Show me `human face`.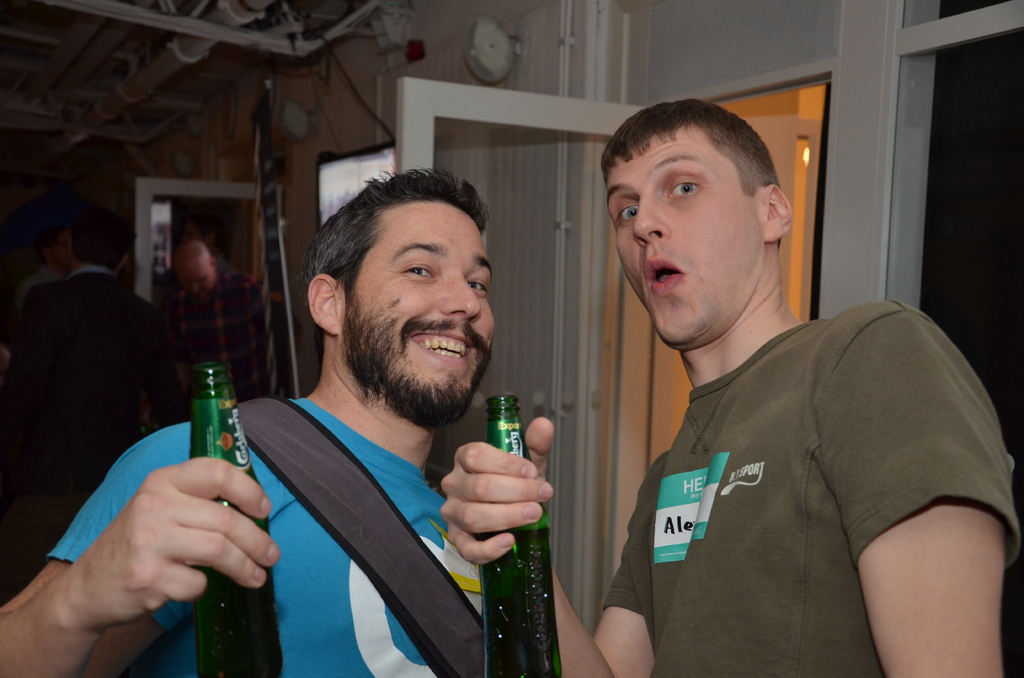
`human face` is here: 604 133 766 347.
